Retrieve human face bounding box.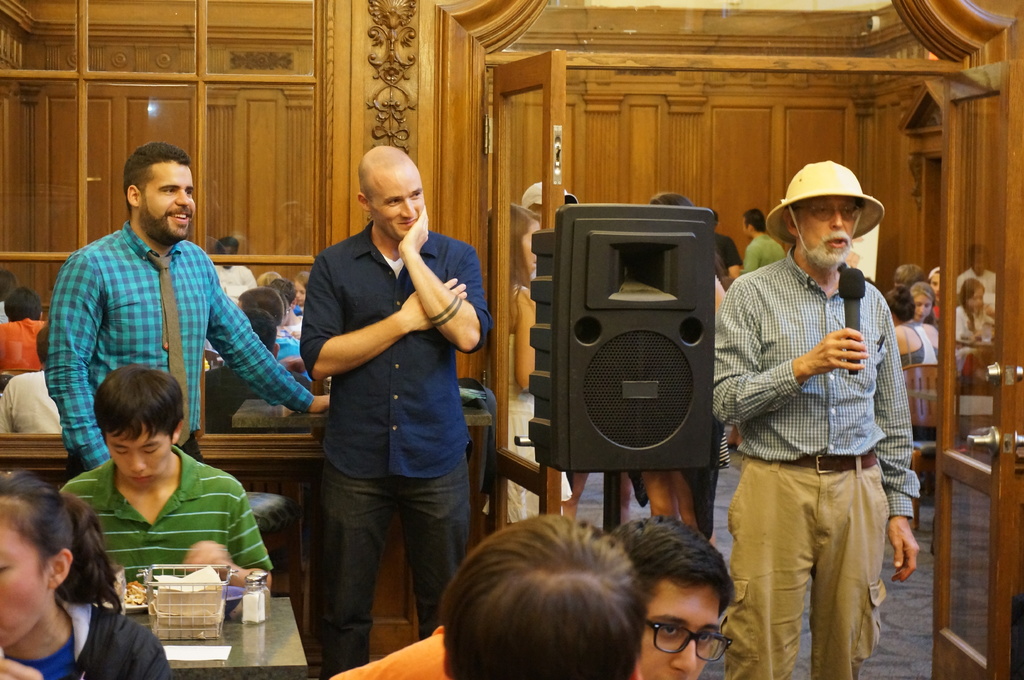
Bounding box: l=145, t=162, r=196, b=240.
